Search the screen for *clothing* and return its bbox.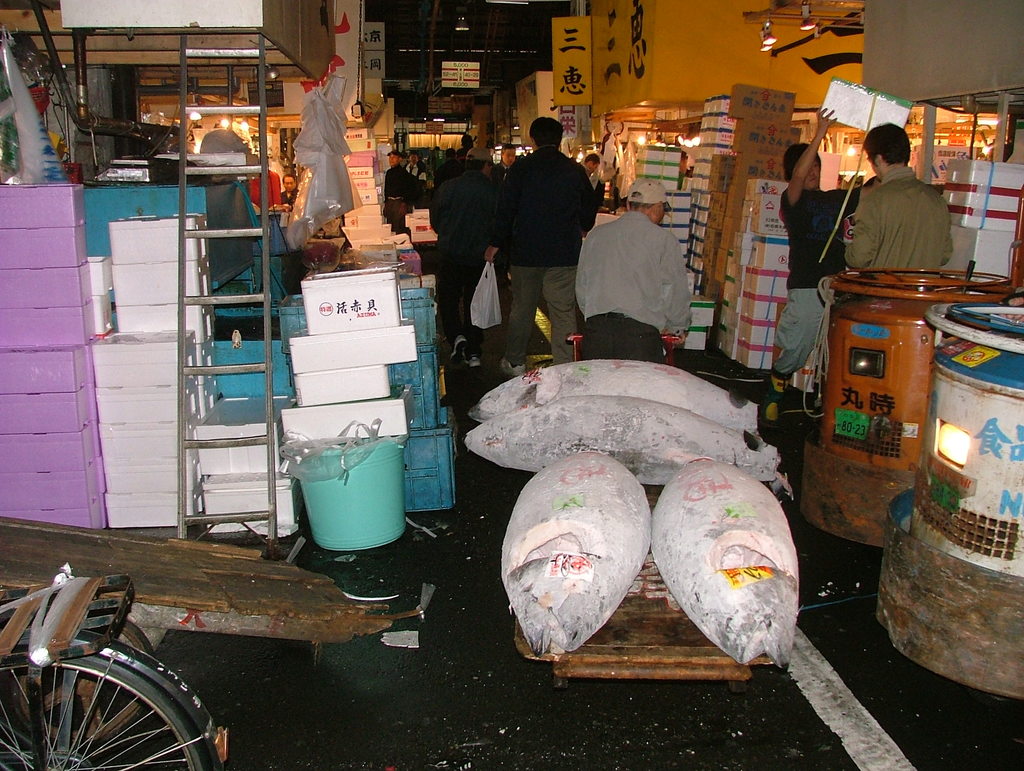
Found: Rect(390, 163, 411, 231).
